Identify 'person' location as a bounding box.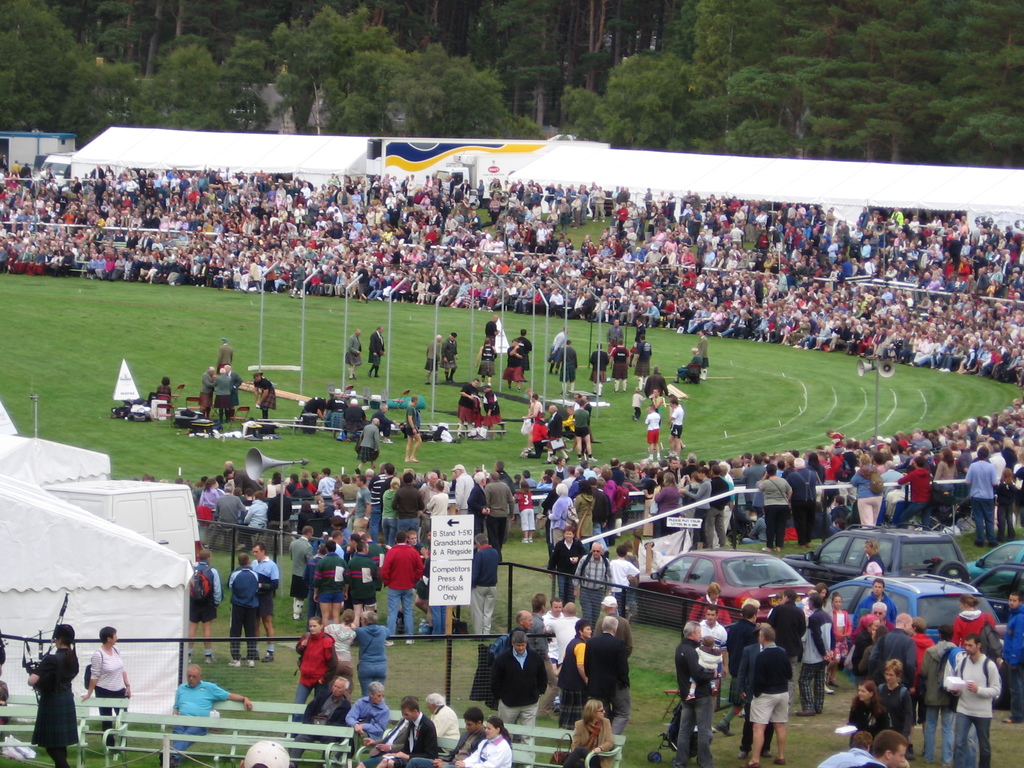
bbox=[571, 391, 582, 408].
